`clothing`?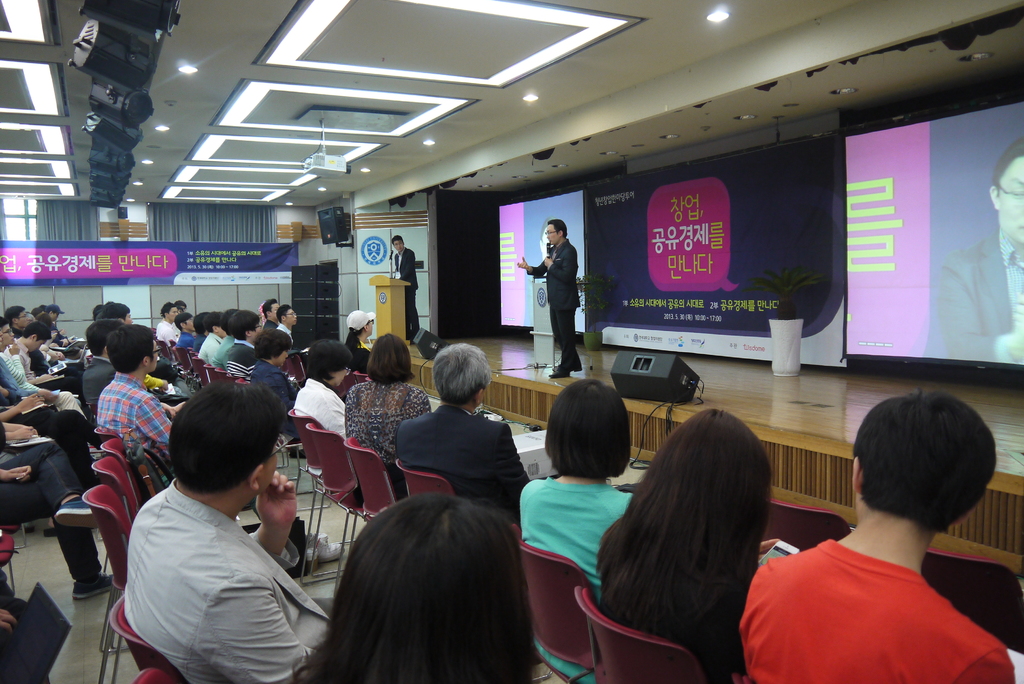
3/377/100/485
